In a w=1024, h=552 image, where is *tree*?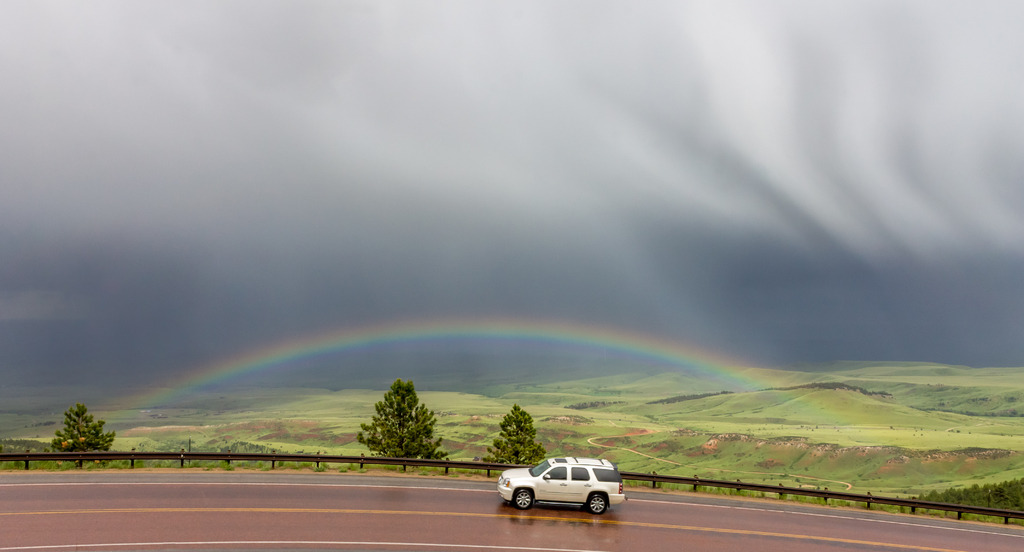
bbox=(479, 403, 545, 471).
